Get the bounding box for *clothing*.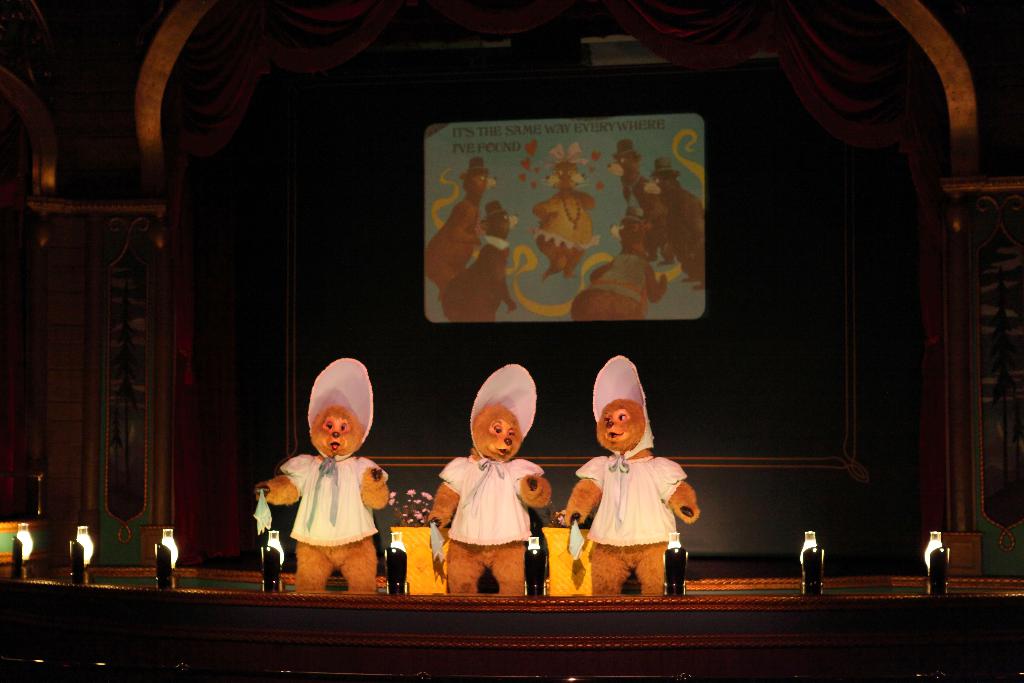
left=563, top=461, right=705, bottom=589.
